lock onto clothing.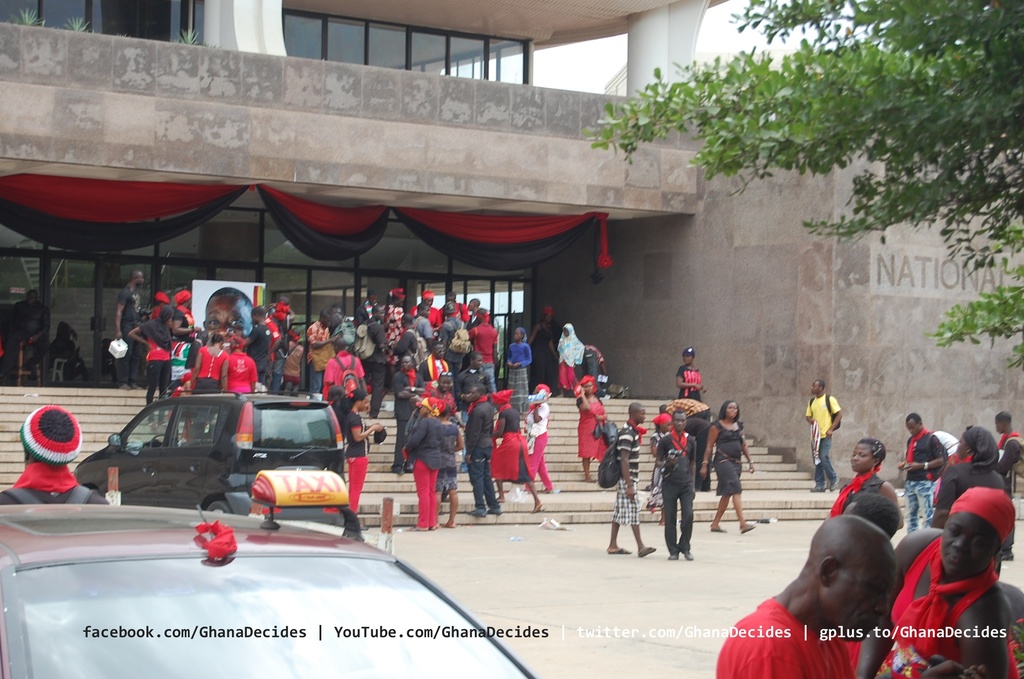
Locked: 234 341 259 393.
